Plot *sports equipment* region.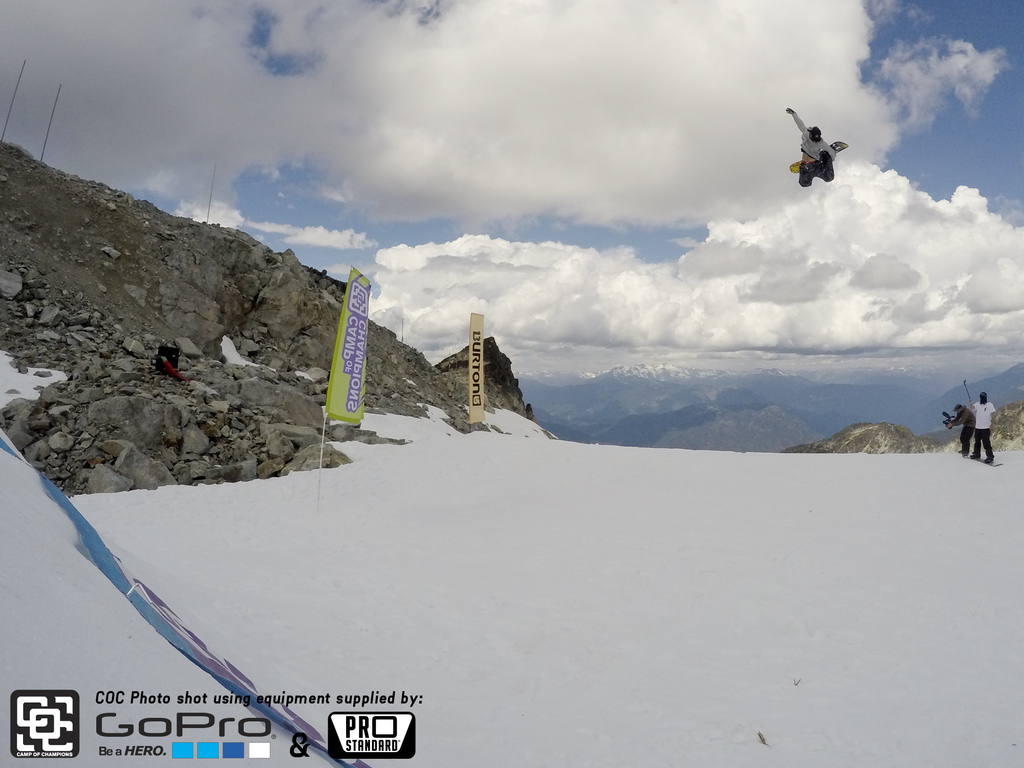
Plotted at Rect(959, 450, 1004, 470).
